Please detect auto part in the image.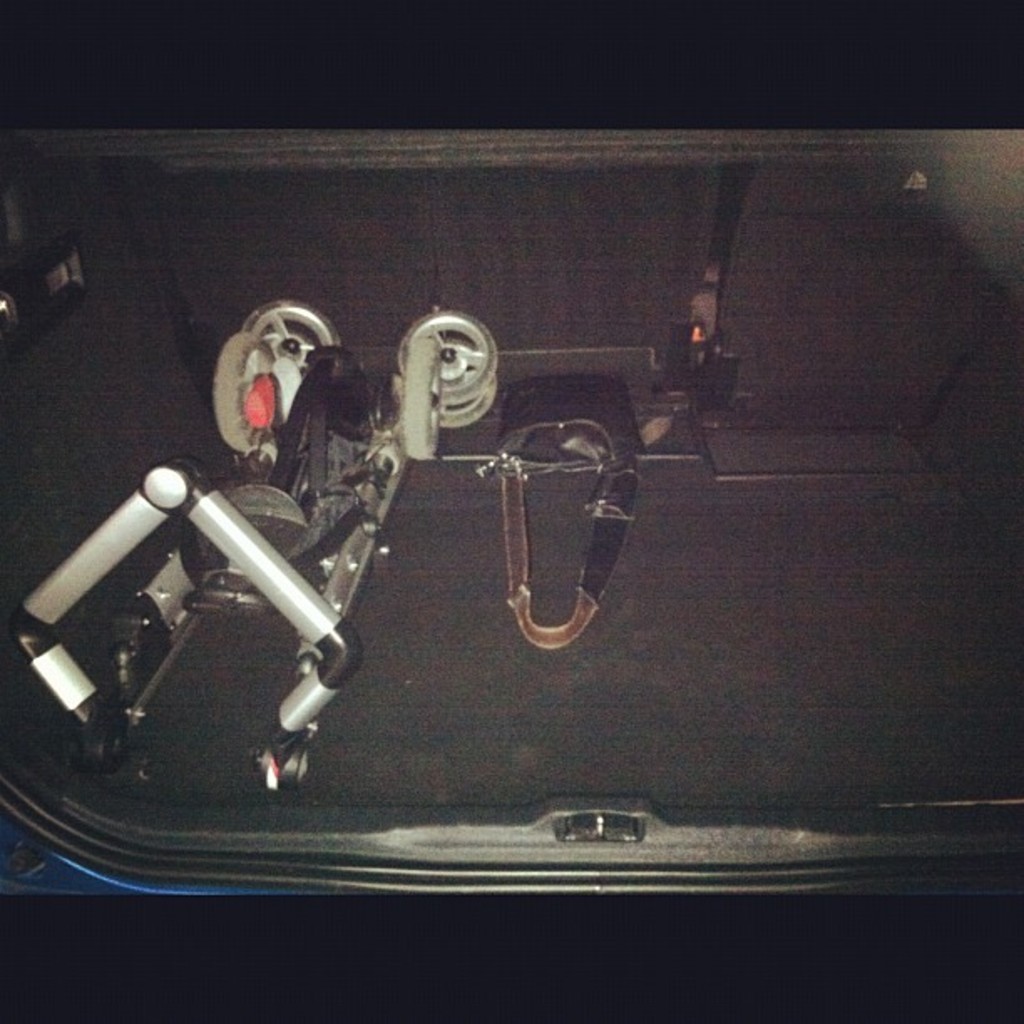
(x1=30, y1=223, x2=932, y2=925).
